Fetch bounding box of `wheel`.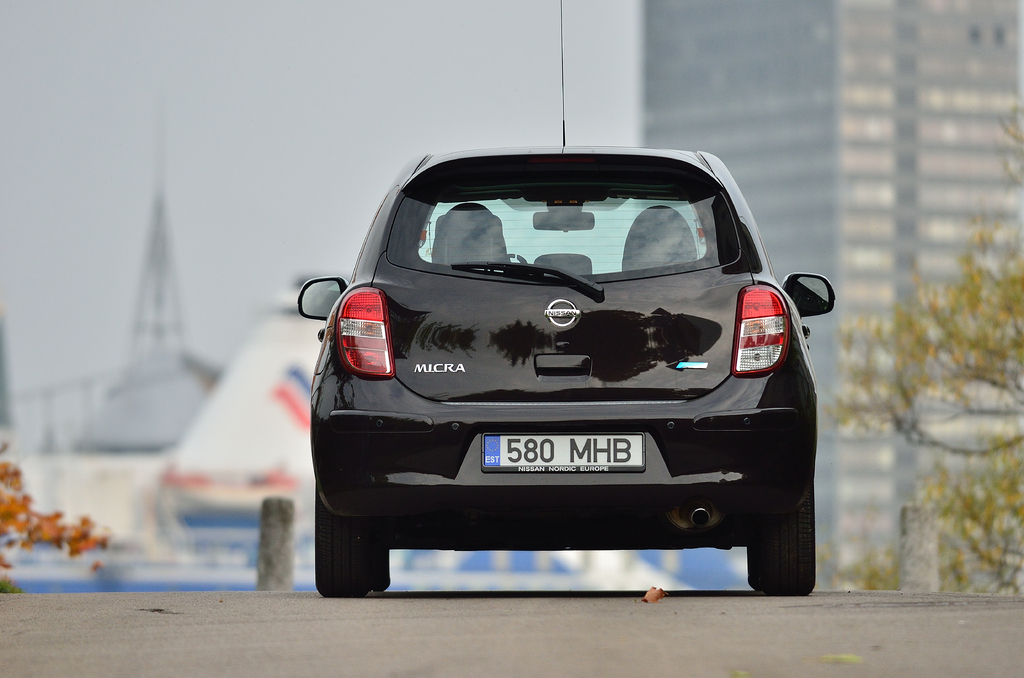
Bbox: 745:483:819:593.
